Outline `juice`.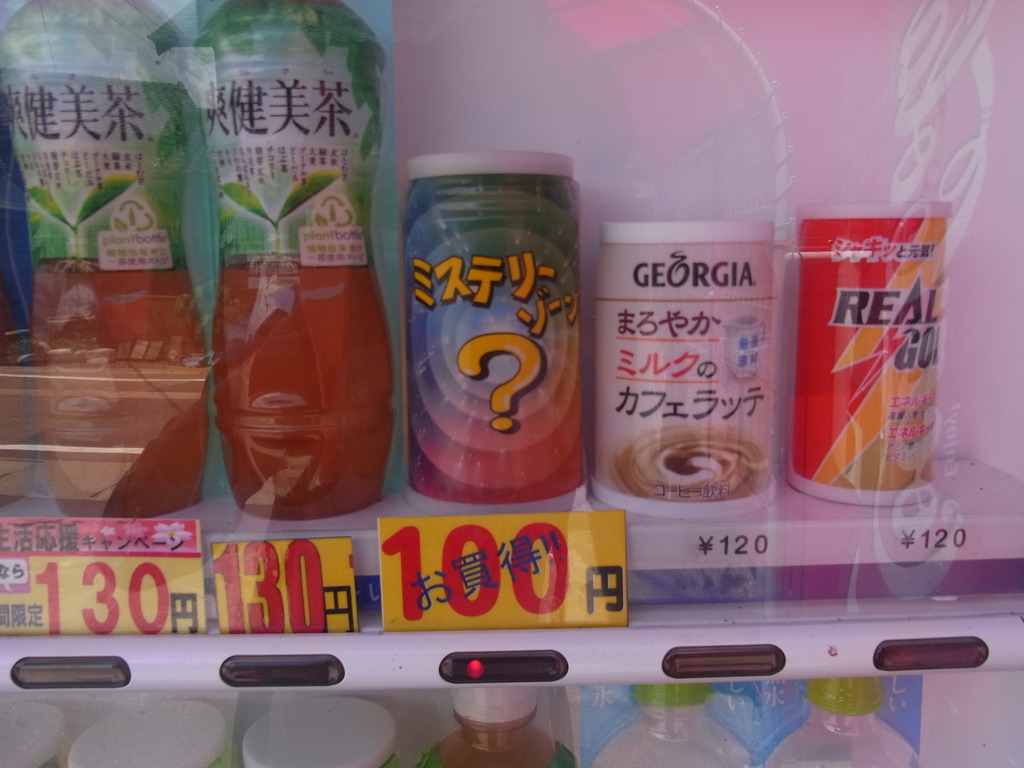
Outline: select_region(0, 66, 209, 518).
